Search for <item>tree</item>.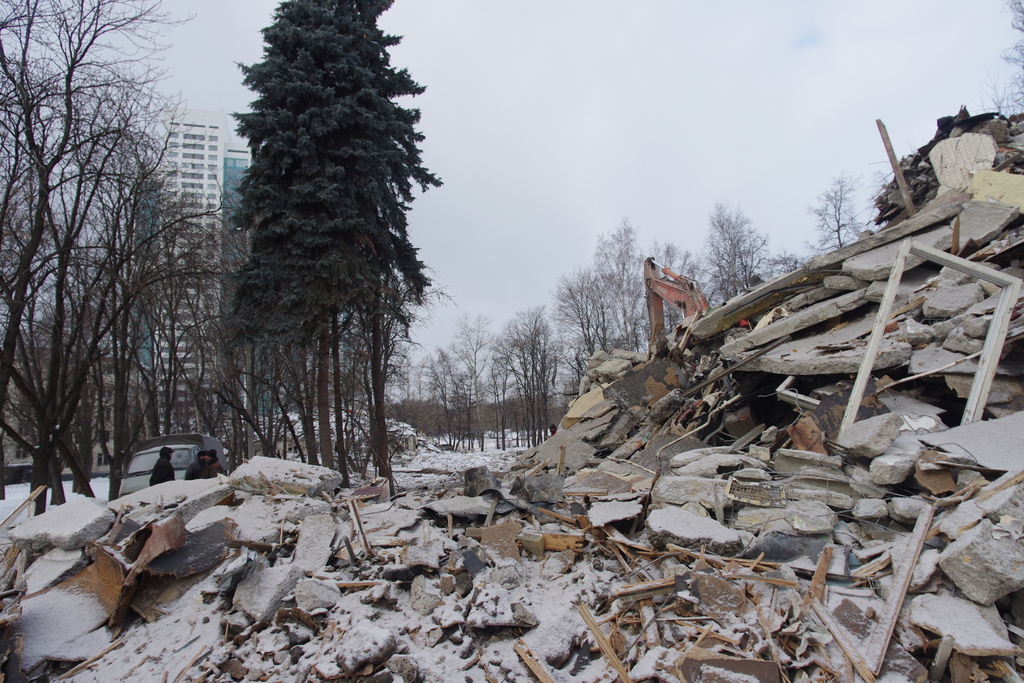
Found at (left=427, top=338, right=457, bottom=452).
